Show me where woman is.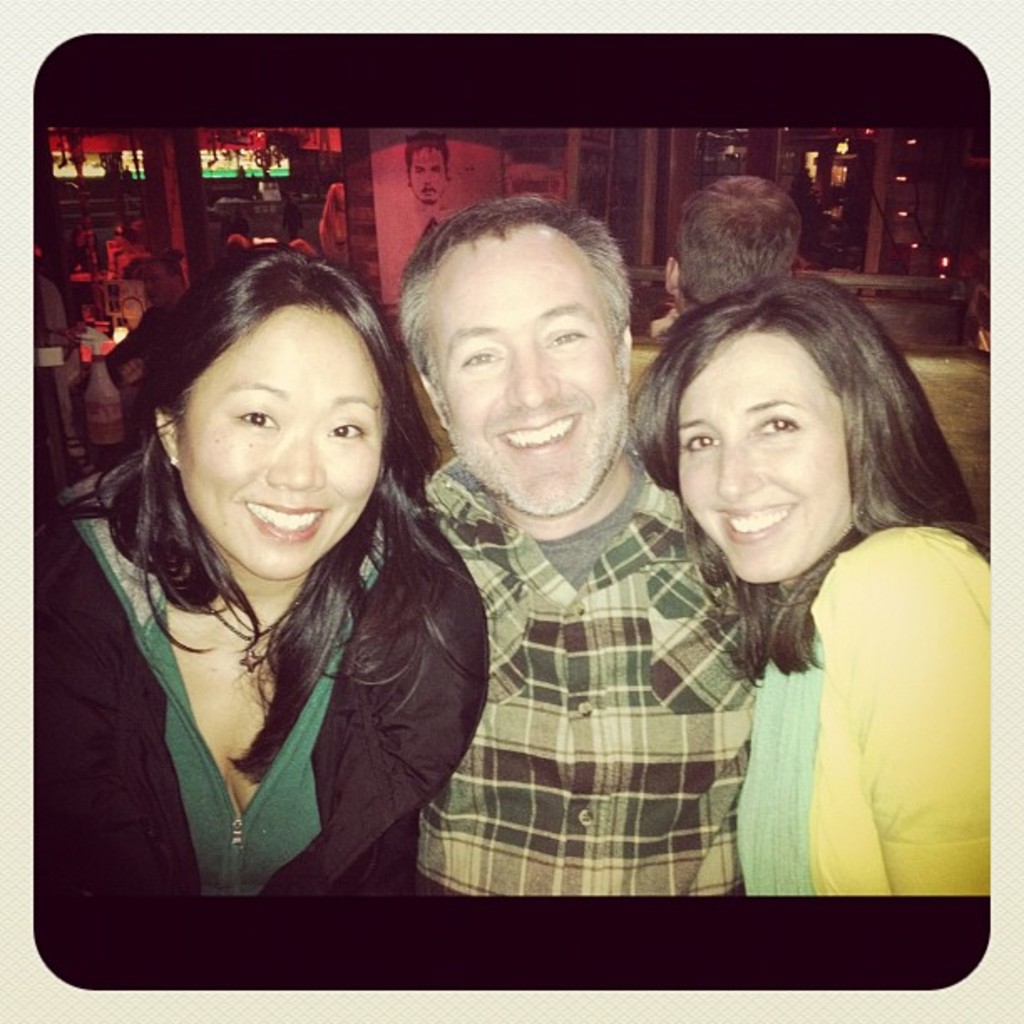
woman is at l=37, t=202, r=497, b=960.
